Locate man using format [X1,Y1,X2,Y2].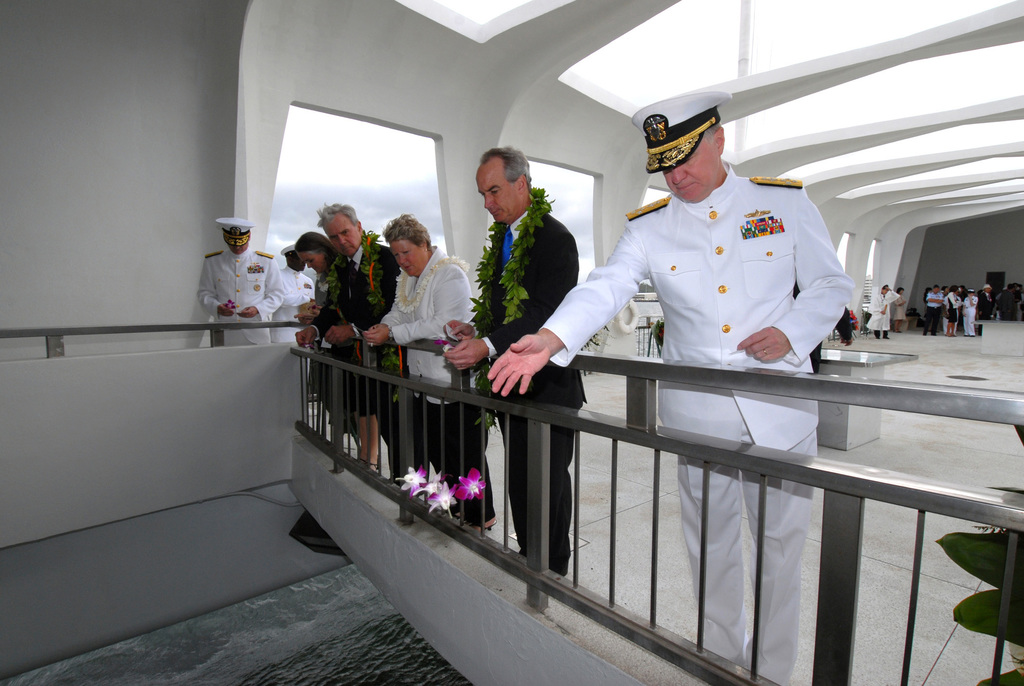
[480,86,855,685].
